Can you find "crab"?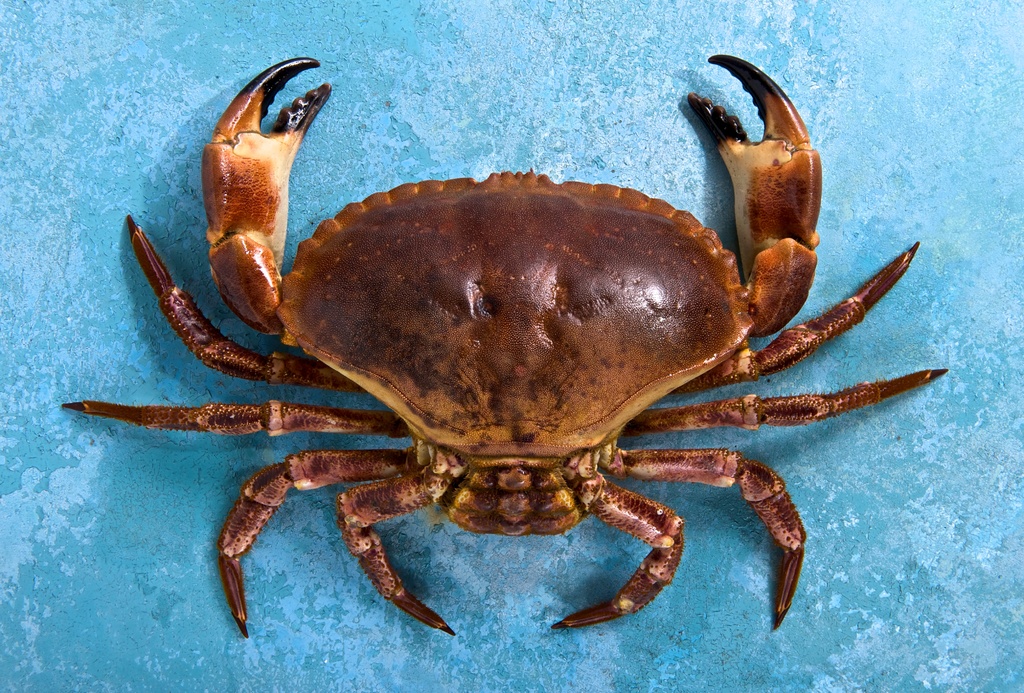
Yes, bounding box: <region>63, 45, 950, 642</region>.
